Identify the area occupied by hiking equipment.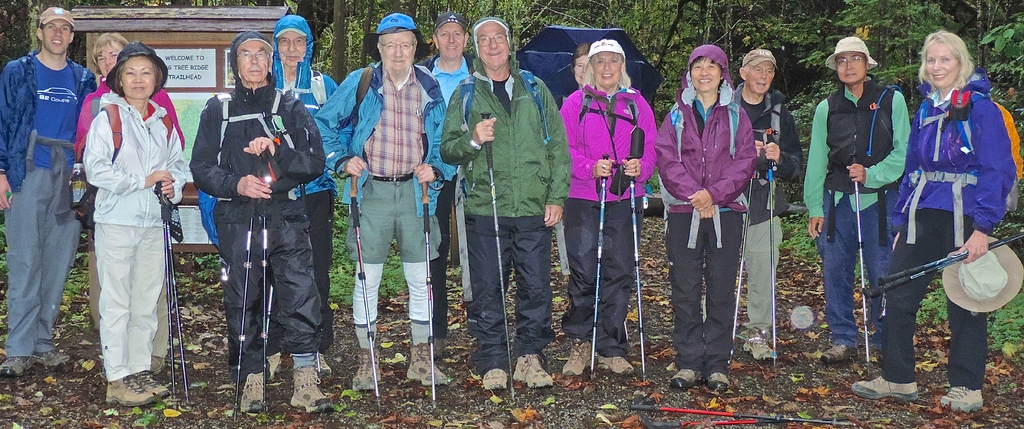
Area: 260 192 269 422.
